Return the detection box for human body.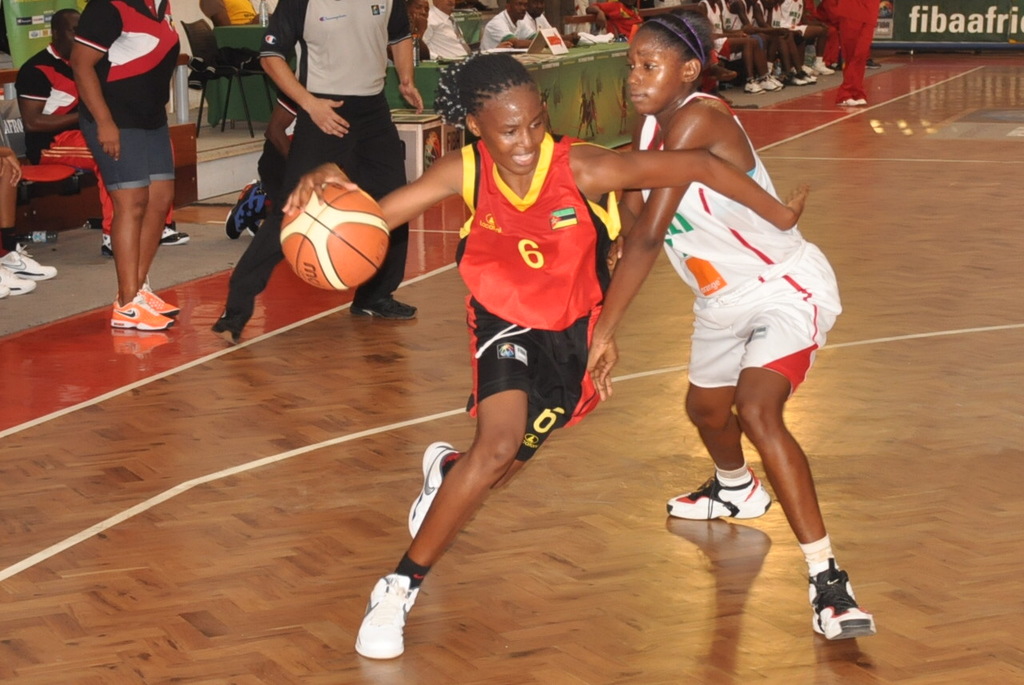
<box>0,142,58,278</box>.
